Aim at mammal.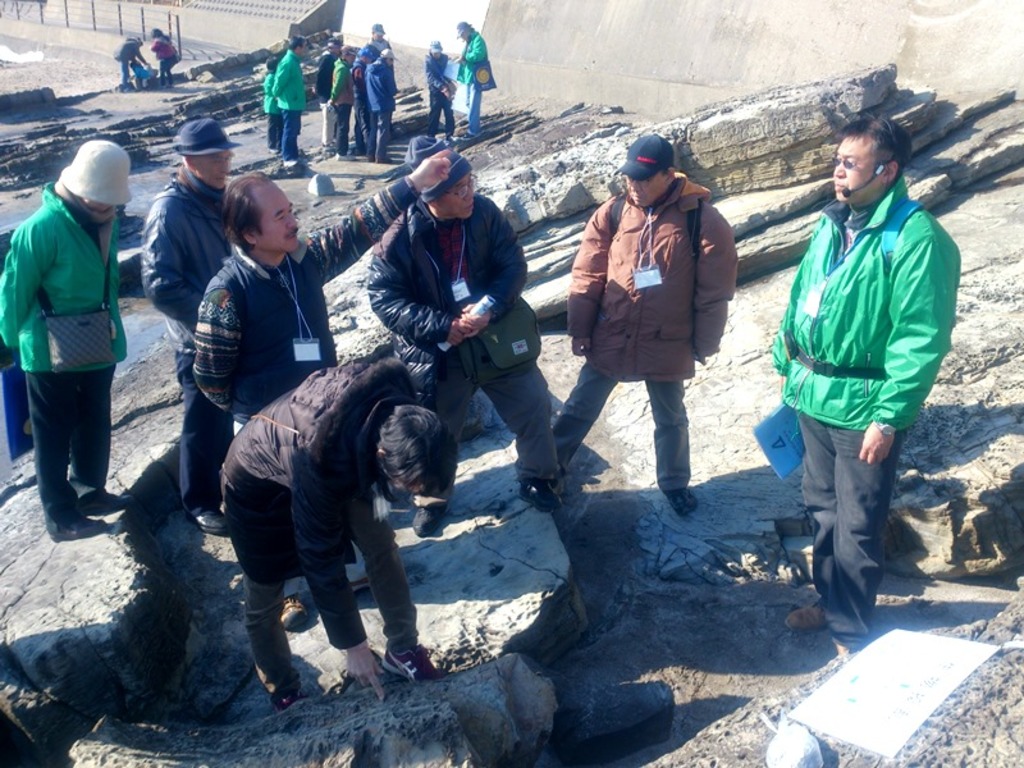
Aimed at (x1=0, y1=137, x2=137, y2=548).
